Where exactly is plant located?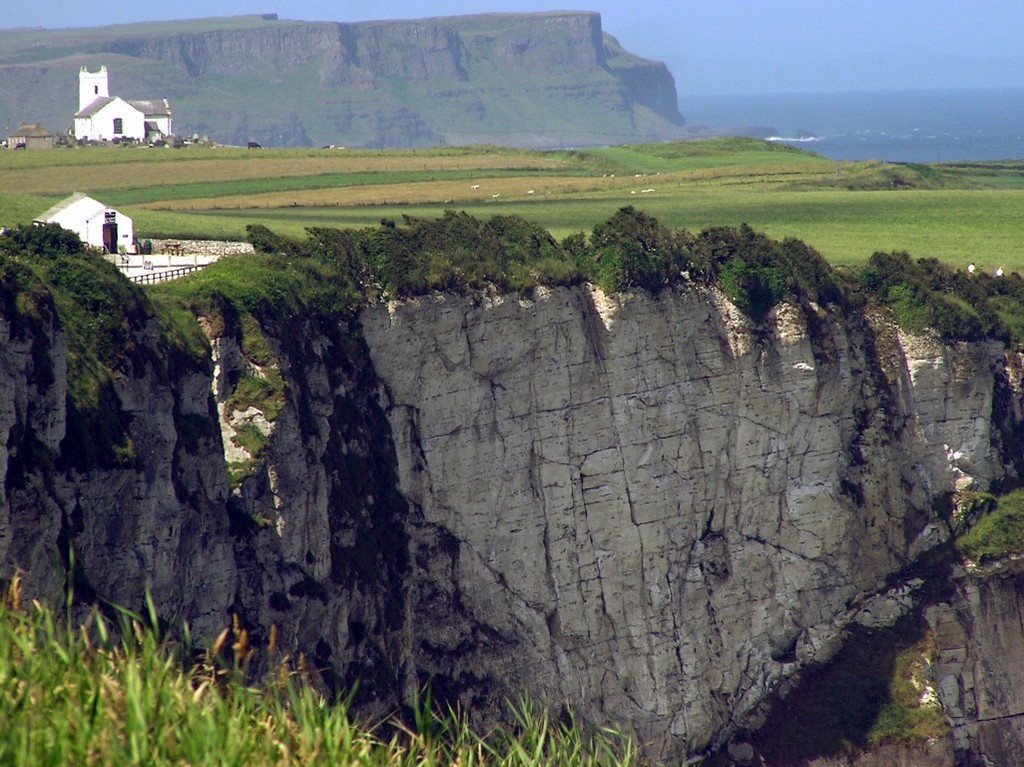
Its bounding box is {"x1": 761, "y1": 619, "x2": 939, "y2": 760}.
